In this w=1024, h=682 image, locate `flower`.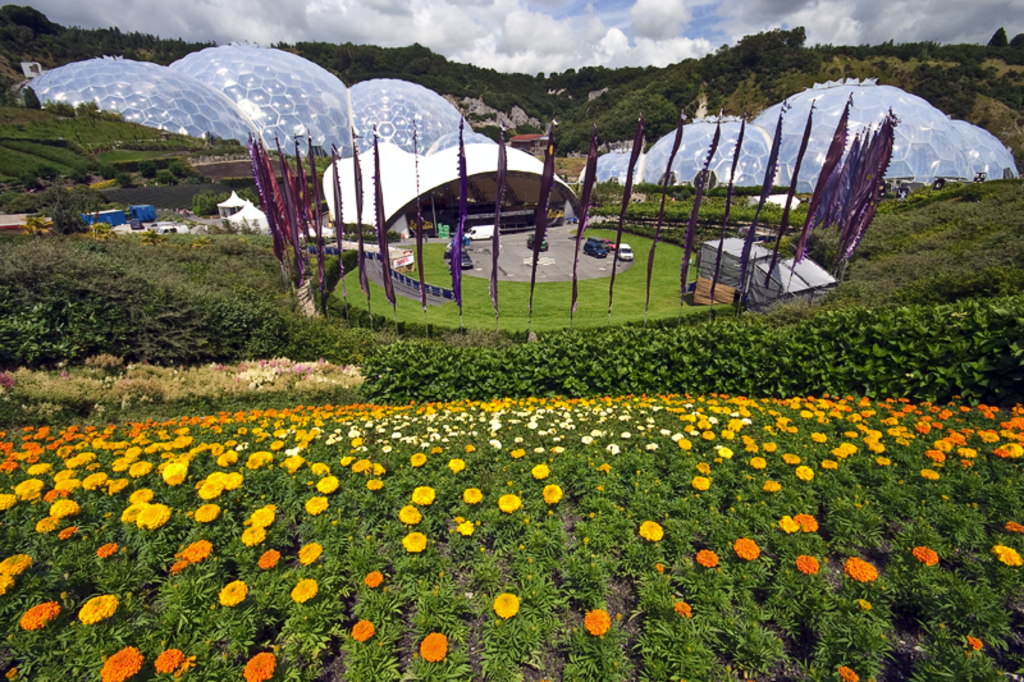
Bounding box: (183, 537, 215, 569).
